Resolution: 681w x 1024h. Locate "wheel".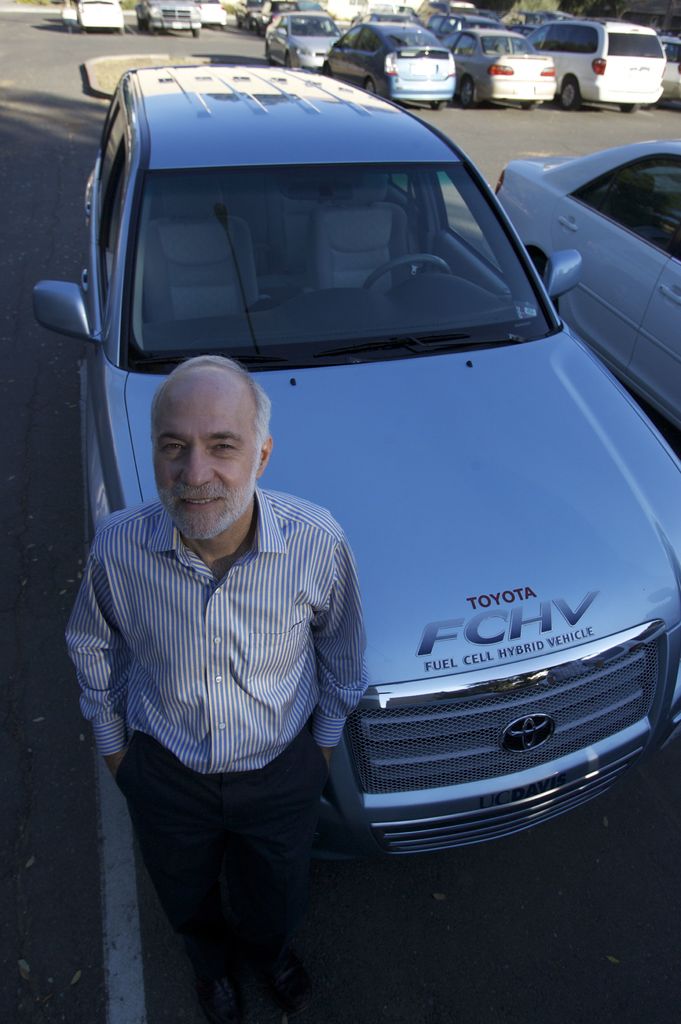
[left=362, top=254, right=457, bottom=305].
